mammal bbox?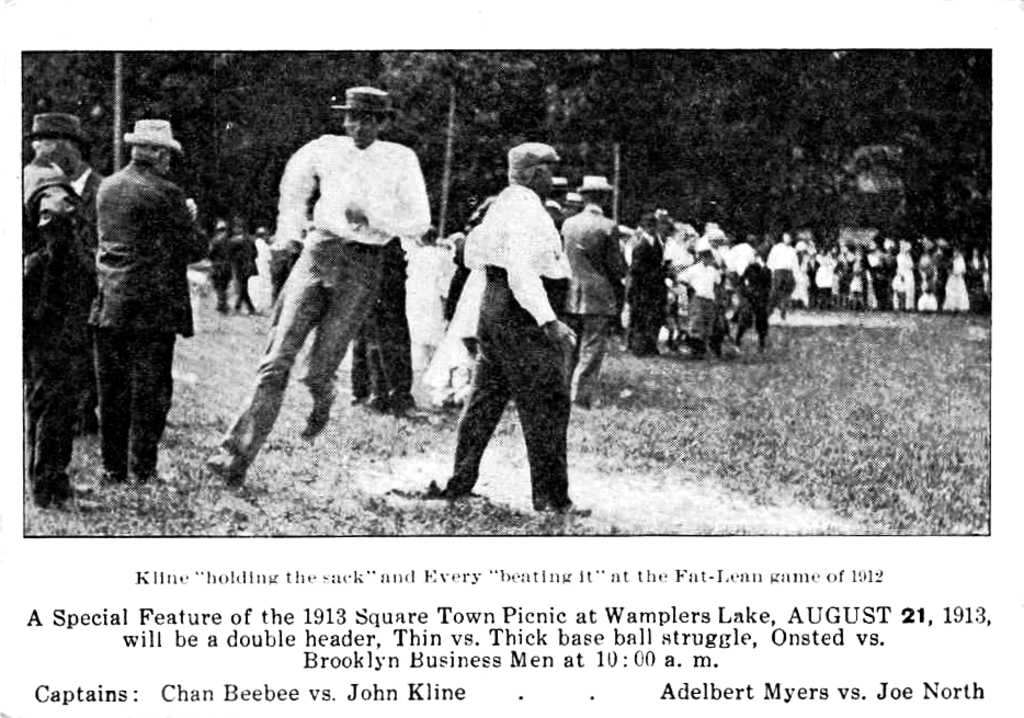
[204, 82, 434, 486]
